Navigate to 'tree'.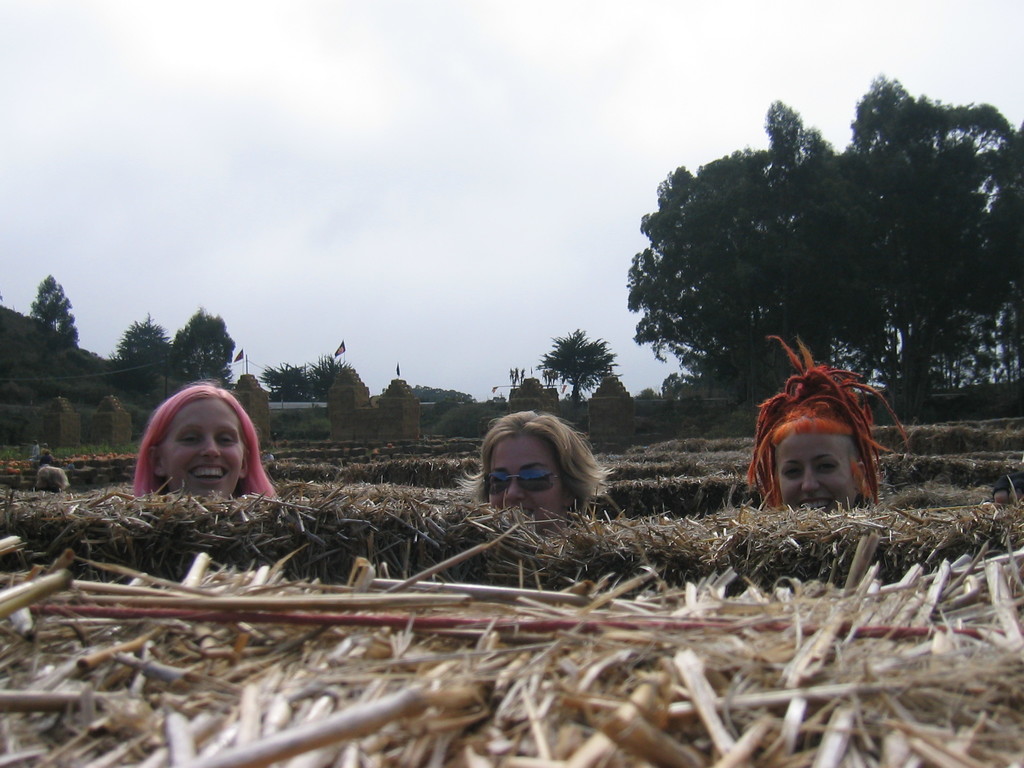
Navigation target: box=[163, 304, 241, 383].
